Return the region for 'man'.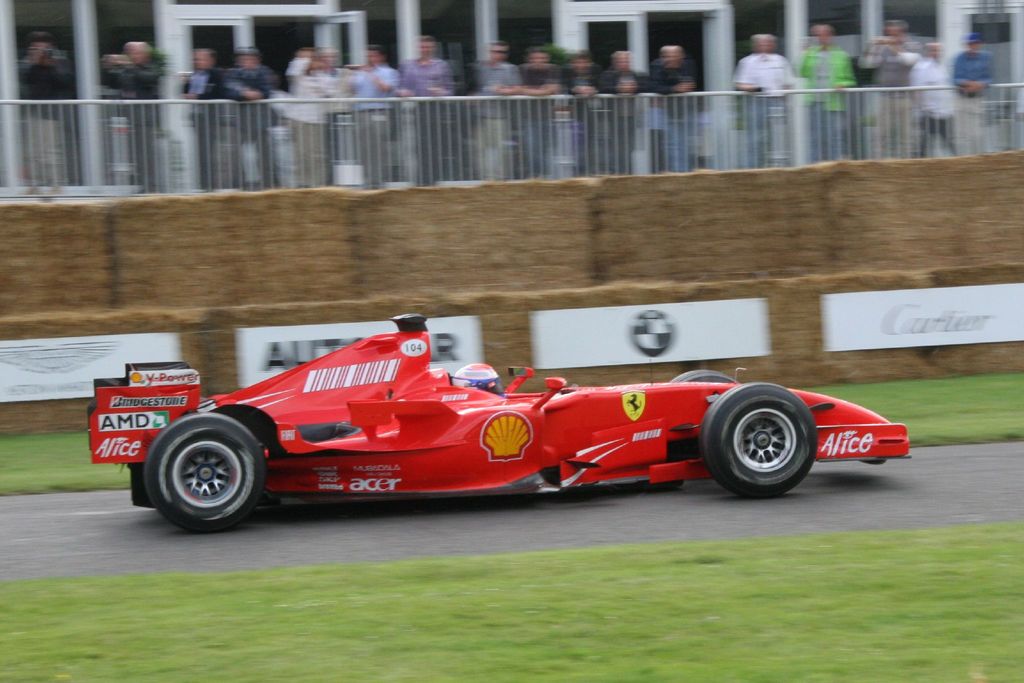
(943, 26, 996, 156).
